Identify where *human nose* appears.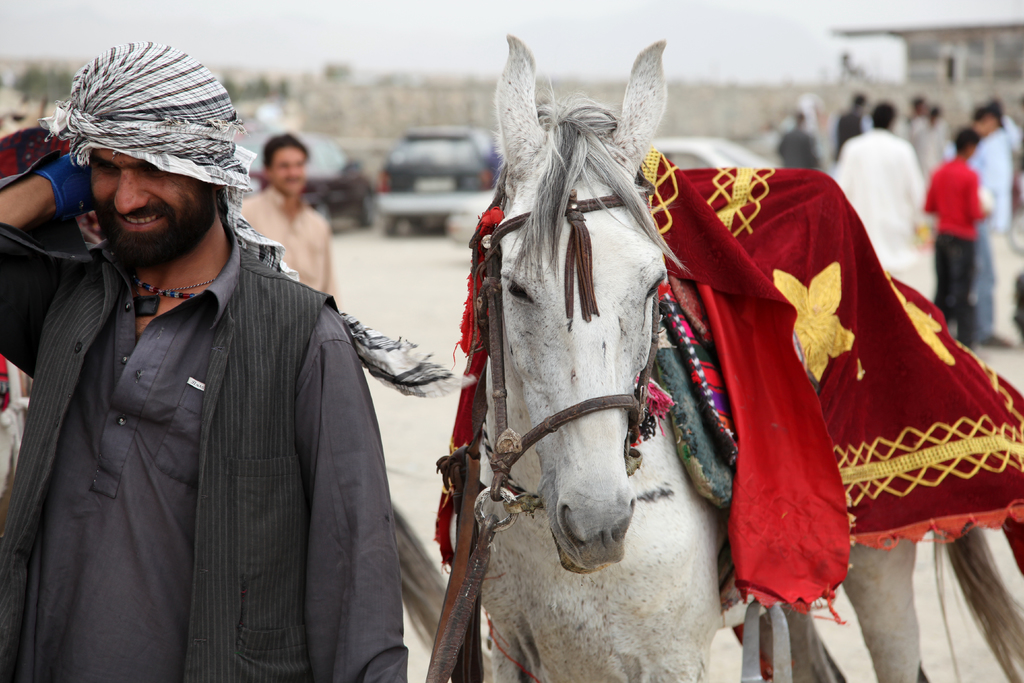
Appears at x1=286 y1=158 x2=301 y2=179.
